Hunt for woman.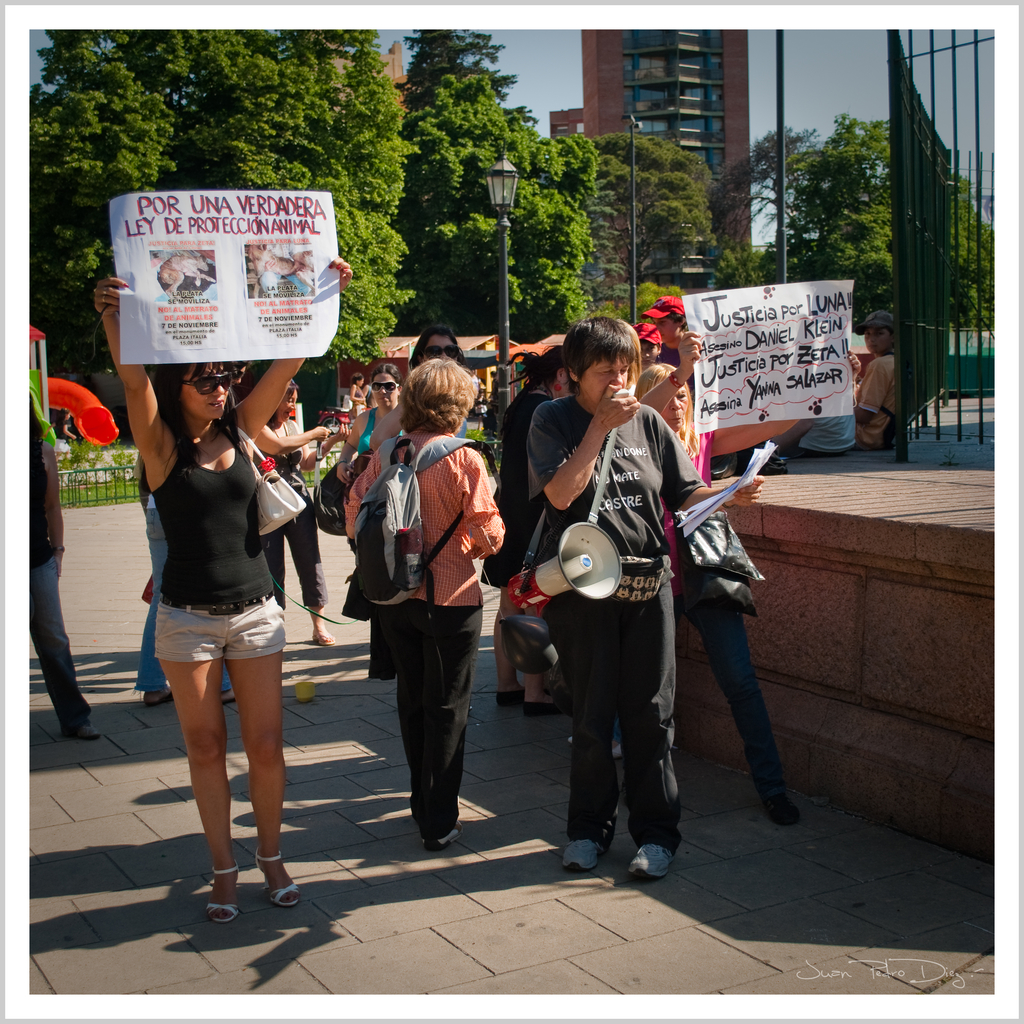
Hunted down at l=630, t=330, r=804, b=834.
